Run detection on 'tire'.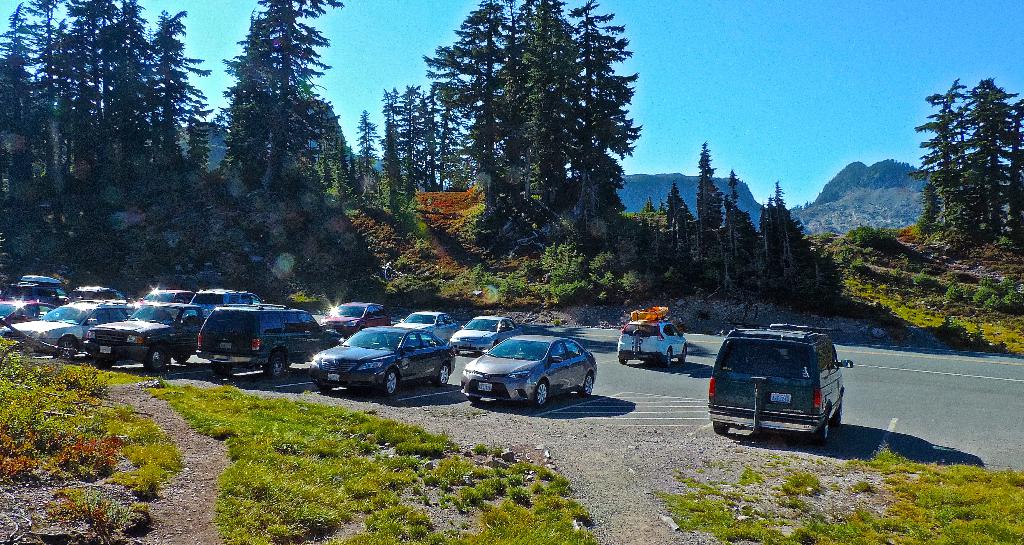
Result: bbox=[269, 354, 285, 380].
